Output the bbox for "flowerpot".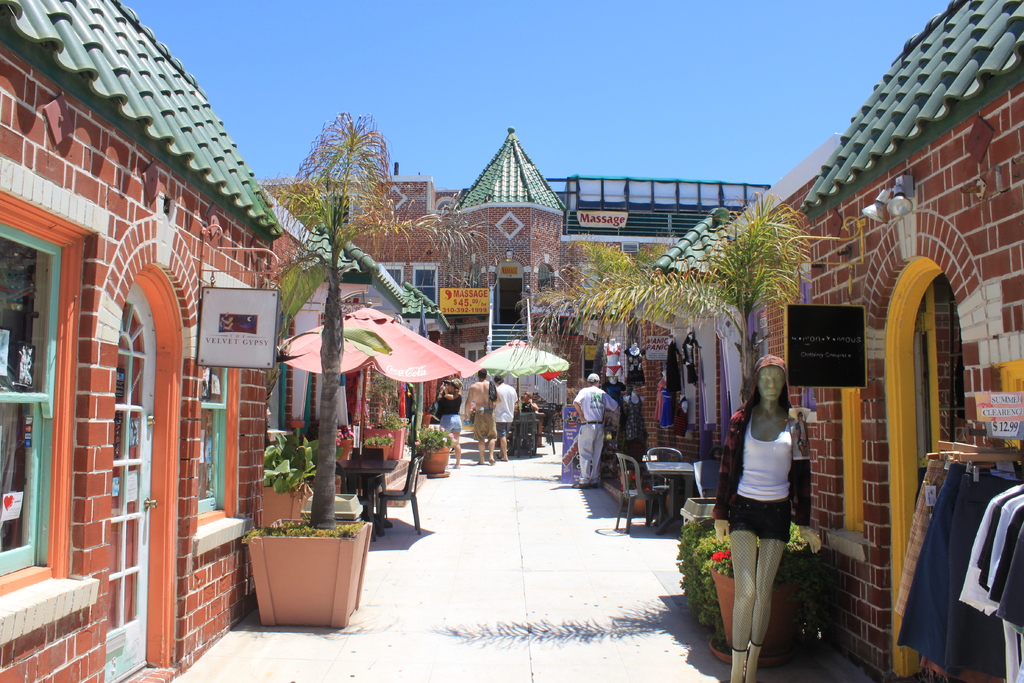
x1=714 y1=563 x2=790 y2=645.
